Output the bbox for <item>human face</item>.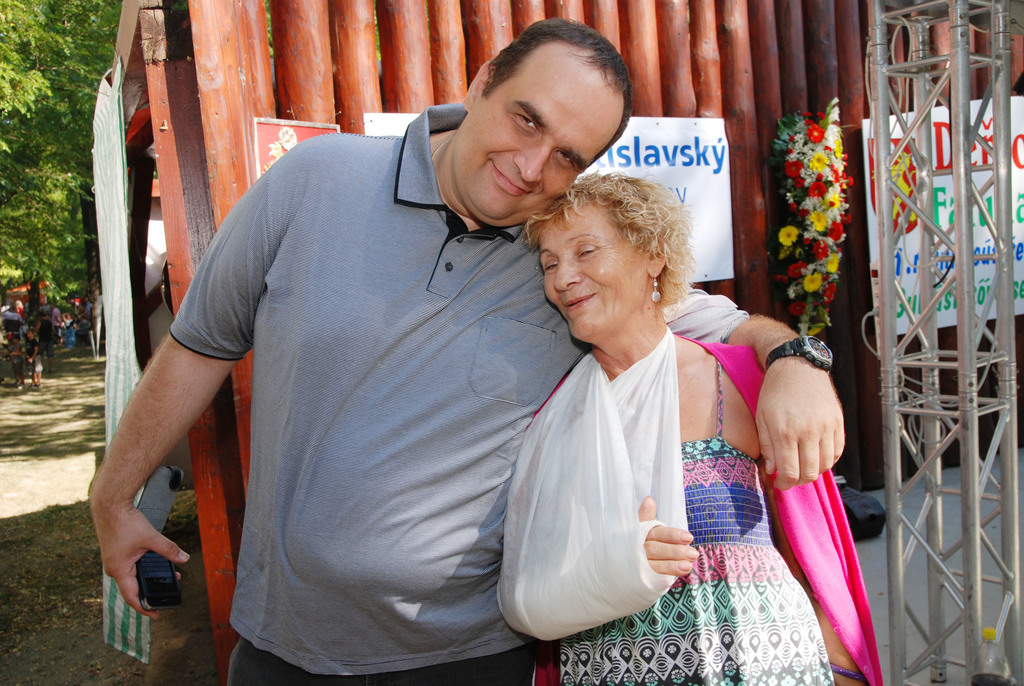
{"x1": 449, "y1": 56, "x2": 620, "y2": 233}.
